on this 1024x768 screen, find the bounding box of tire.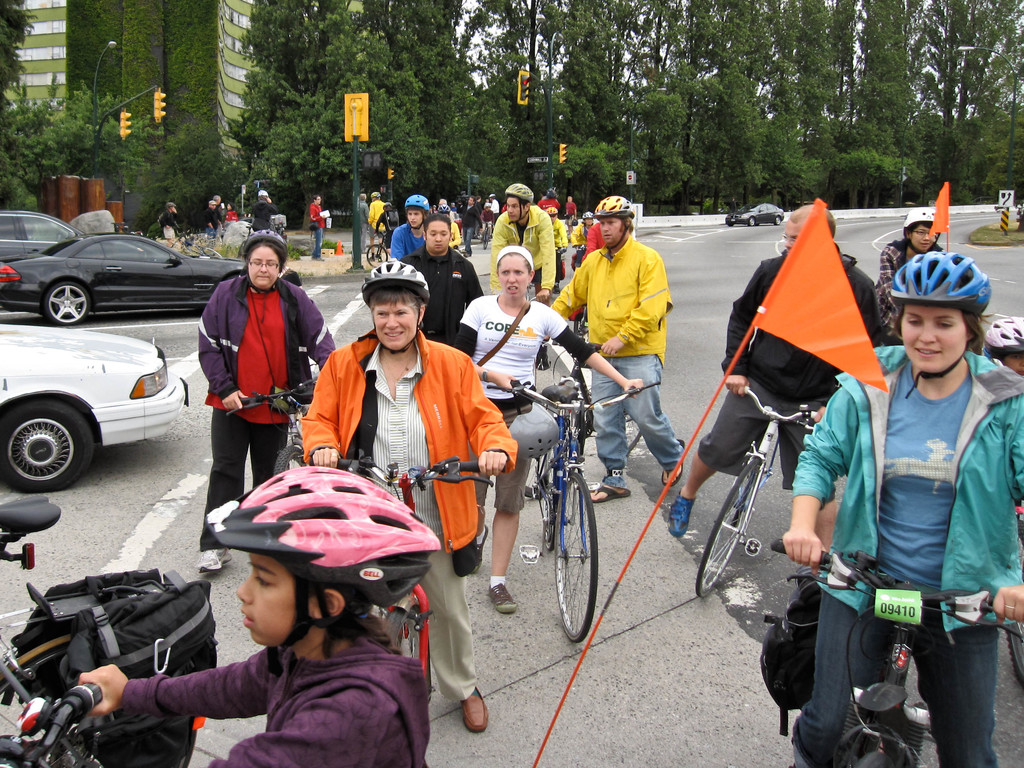
Bounding box: <bbox>552, 474, 600, 649</bbox>.
